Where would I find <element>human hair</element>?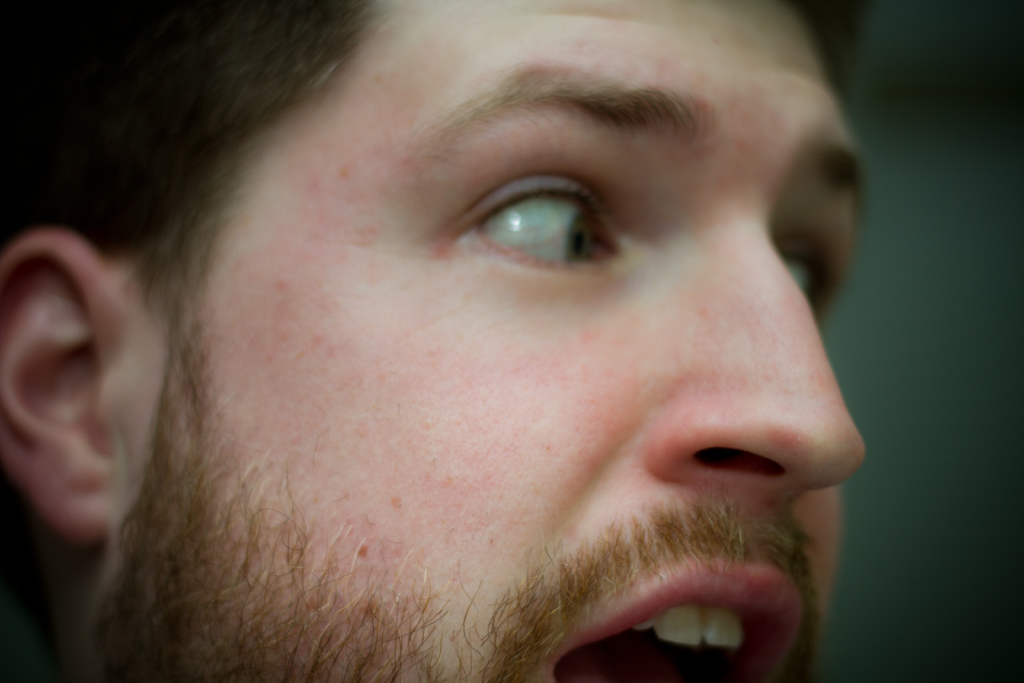
At {"left": 0, "top": 0, "right": 867, "bottom": 317}.
